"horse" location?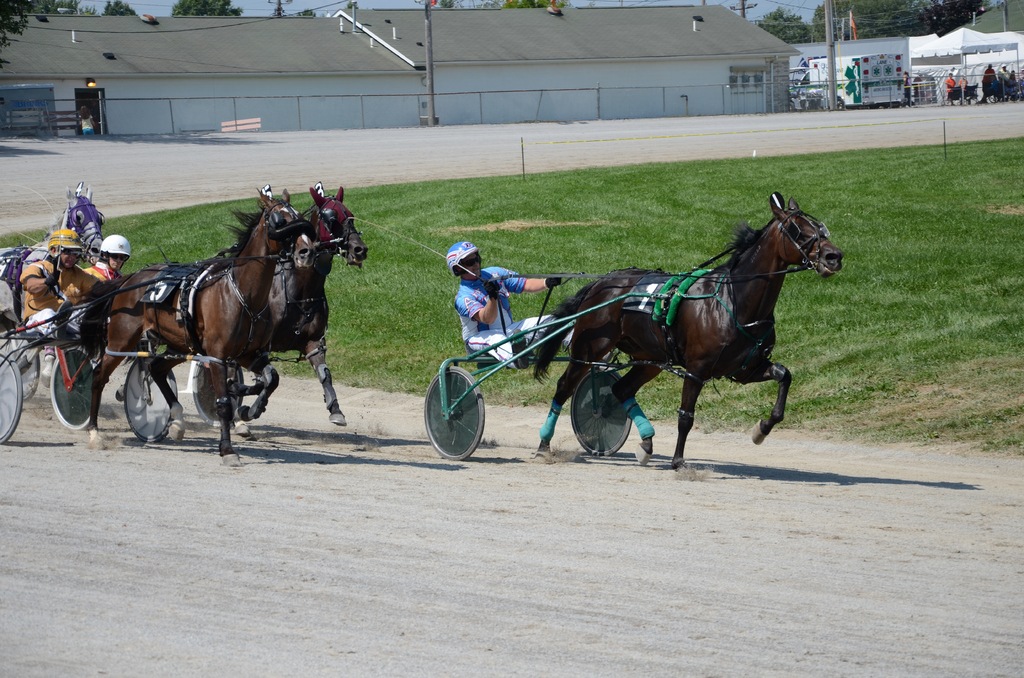
Rect(532, 188, 846, 467)
